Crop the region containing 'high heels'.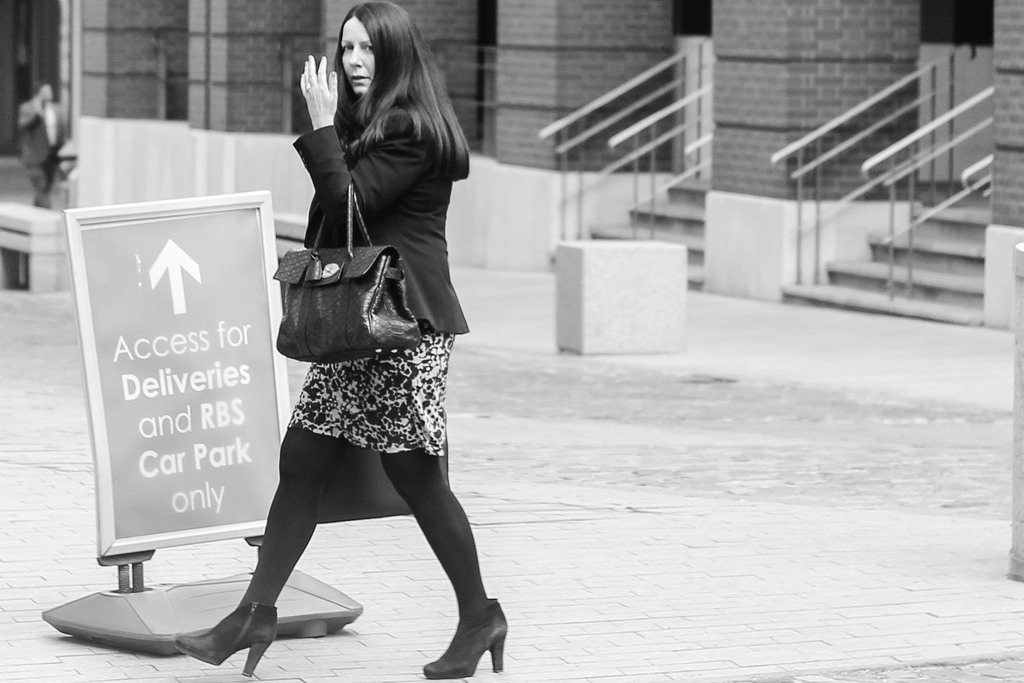
Crop region: {"left": 173, "top": 600, "right": 278, "bottom": 675}.
